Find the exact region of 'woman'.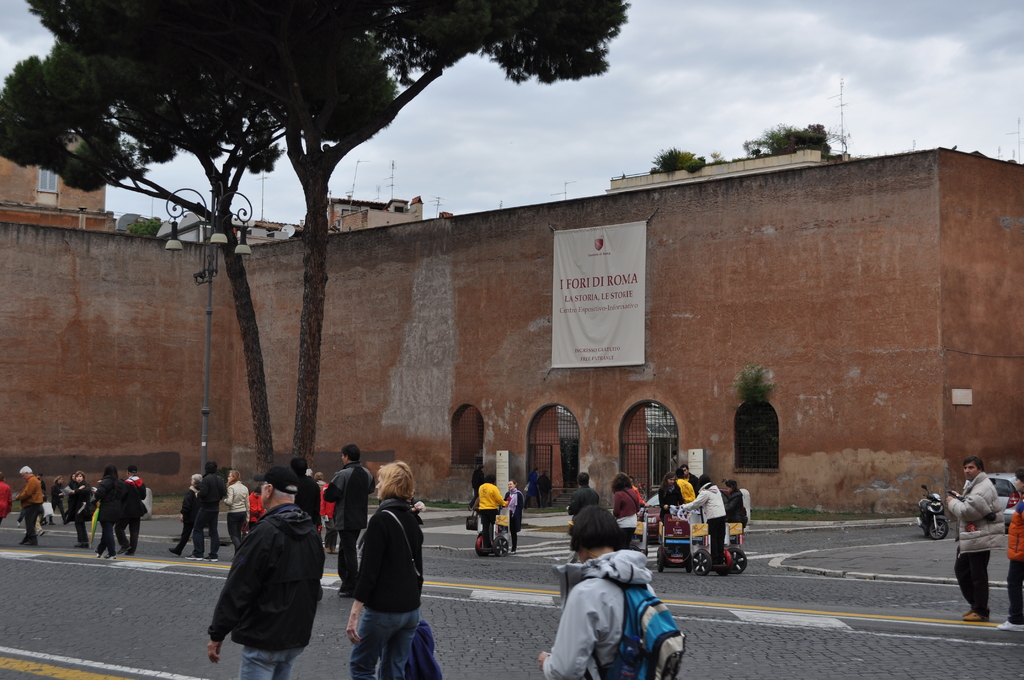
Exact region: bbox=[467, 474, 505, 546].
